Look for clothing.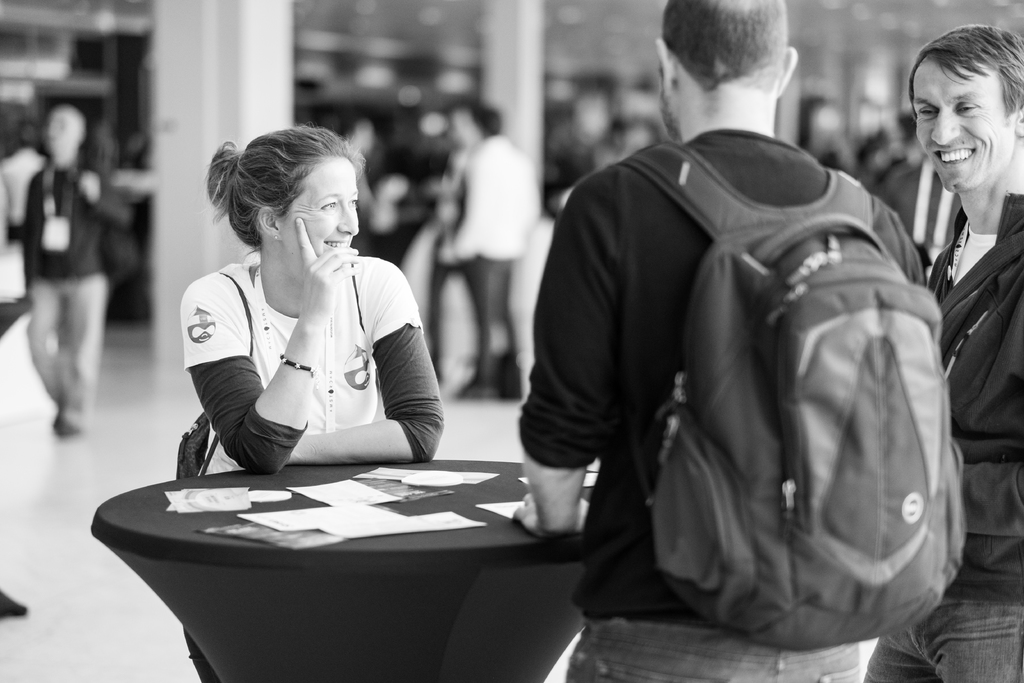
Found: region(516, 128, 921, 682).
